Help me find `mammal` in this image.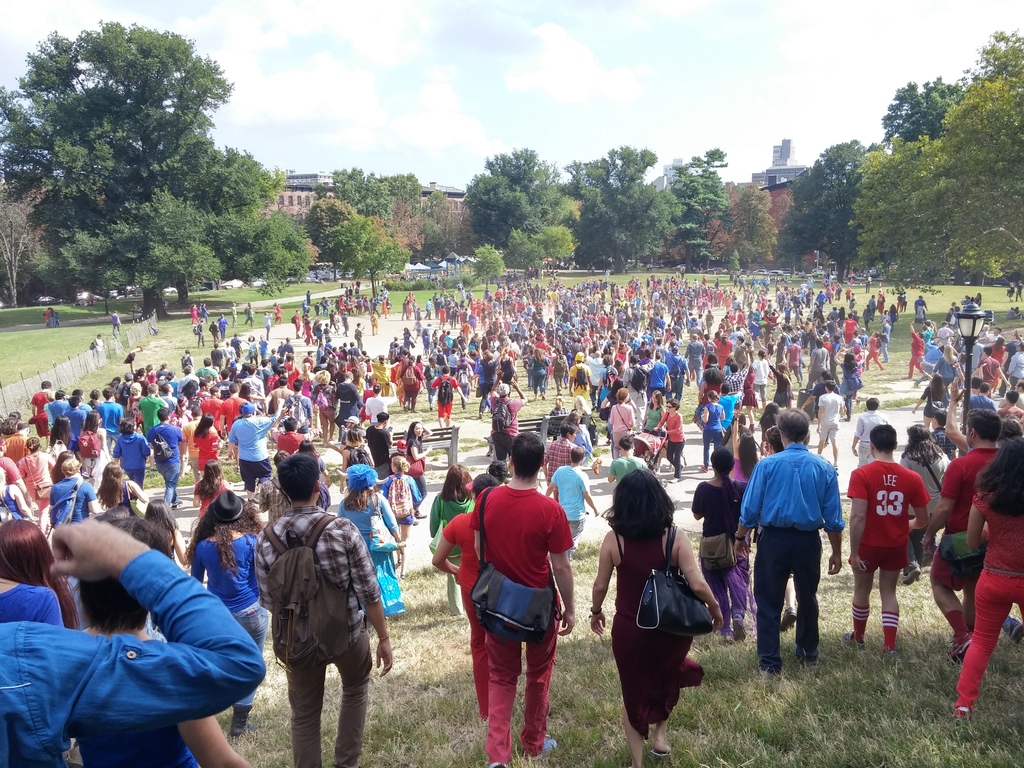
Found it: region(657, 396, 689, 482).
